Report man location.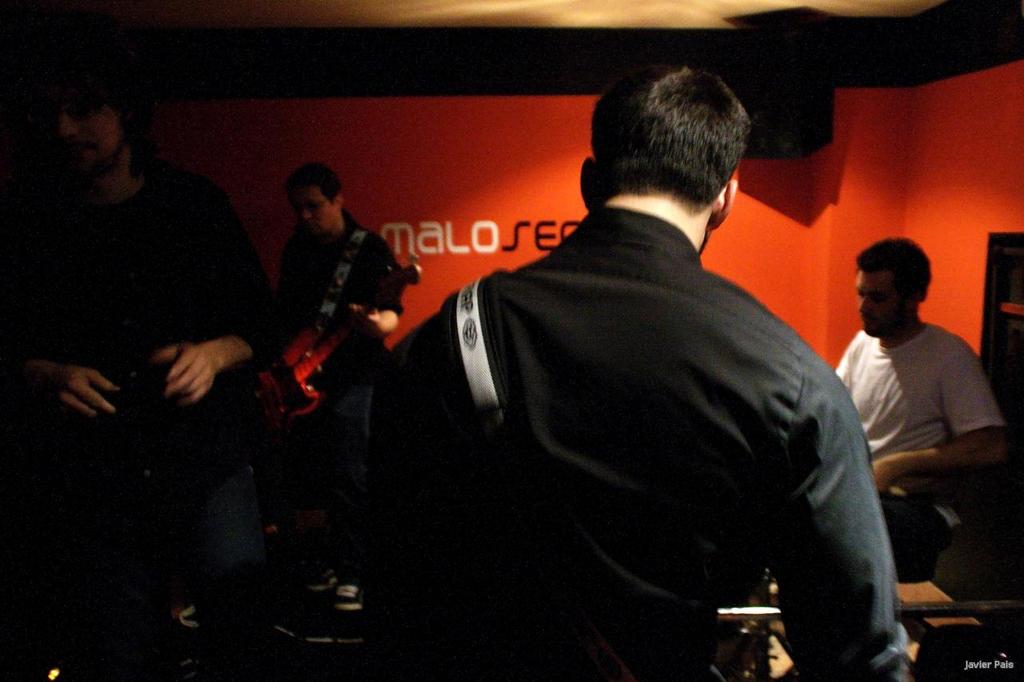
Report: (834,235,1008,582).
